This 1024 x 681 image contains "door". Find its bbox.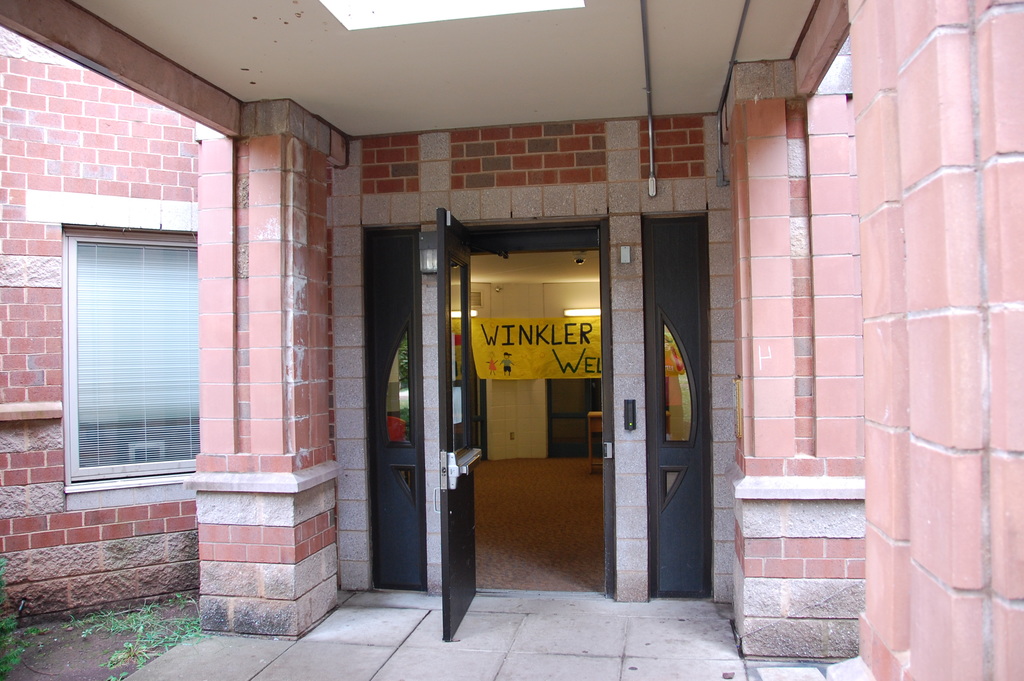
<box>433,210,483,641</box>.
